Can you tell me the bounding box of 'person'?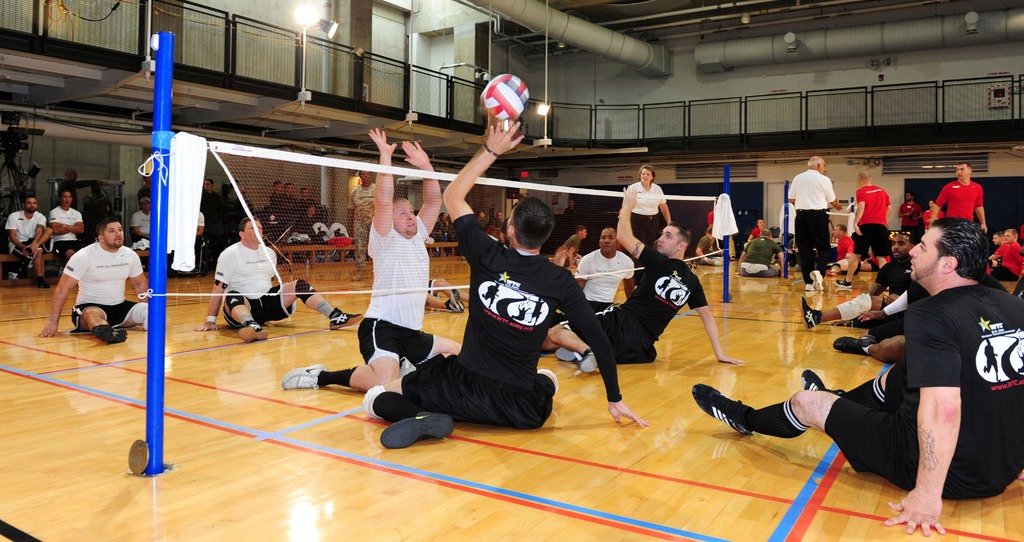
(570, 220, 637, 315).
